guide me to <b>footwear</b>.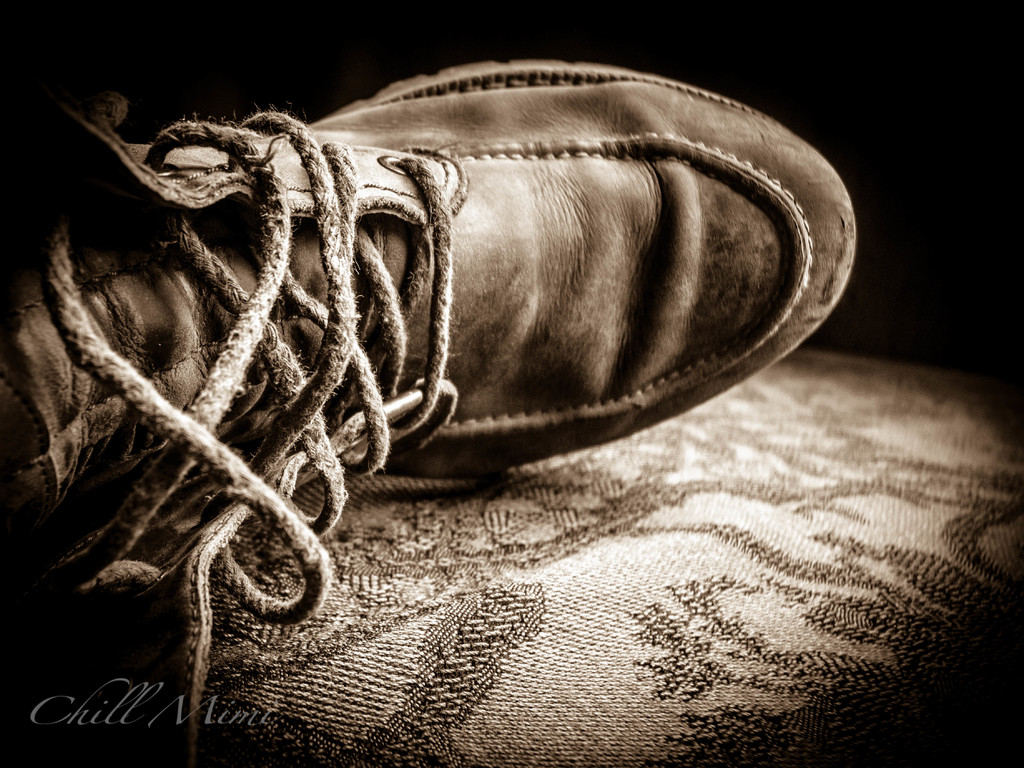
Guidance: crop(29, 37, 890, 641).
